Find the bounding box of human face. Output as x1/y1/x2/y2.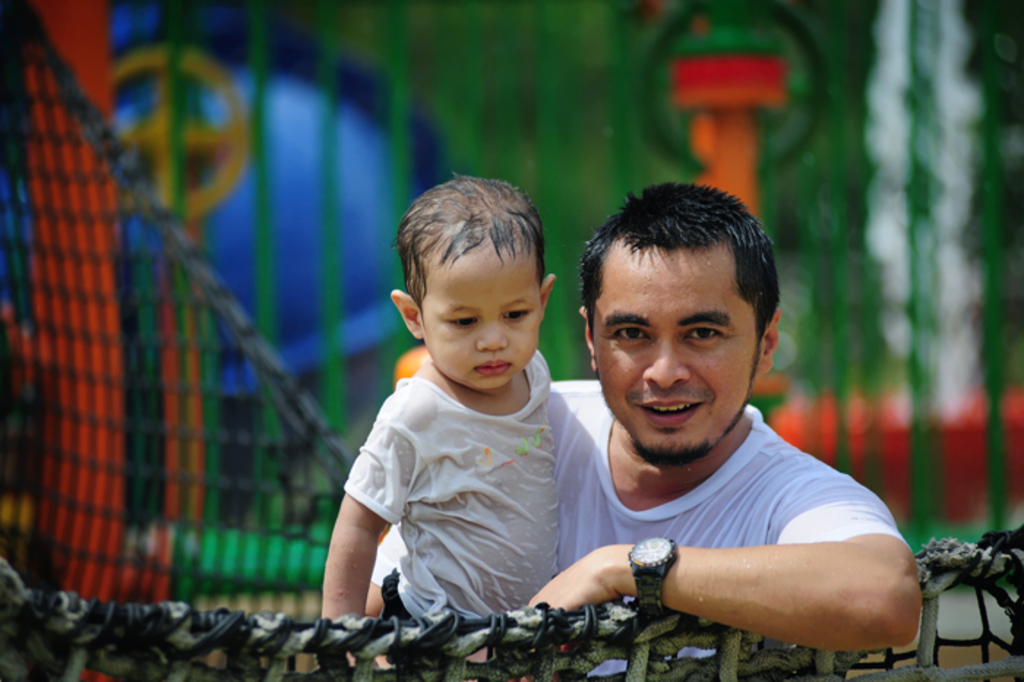
426/253/547/395.
